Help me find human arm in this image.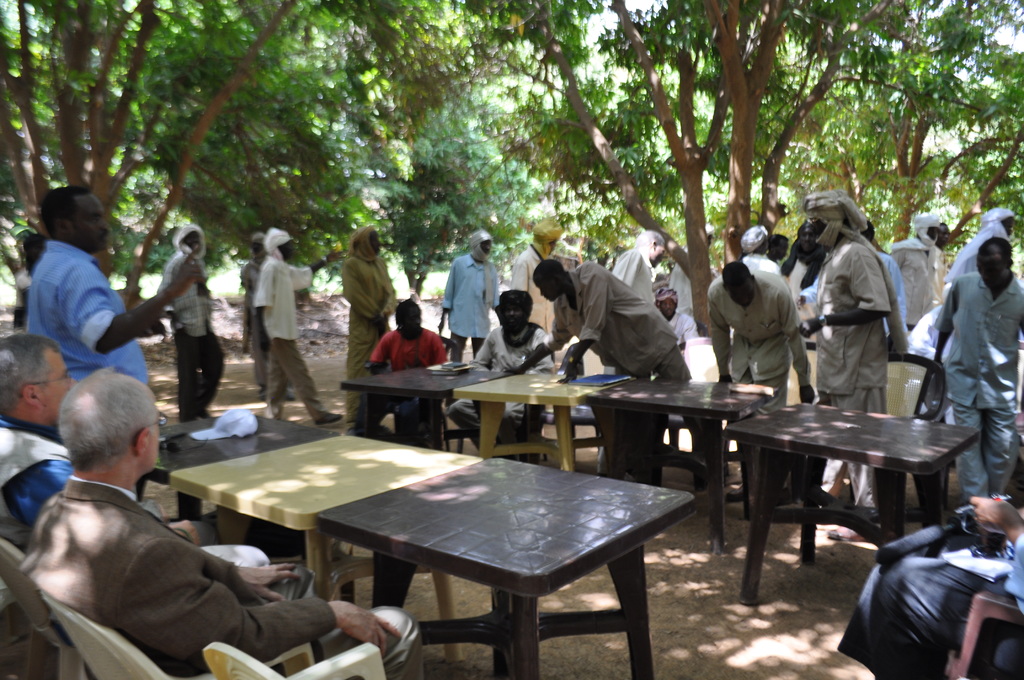
Found it: l=379, t=271, r=400, b=325.
